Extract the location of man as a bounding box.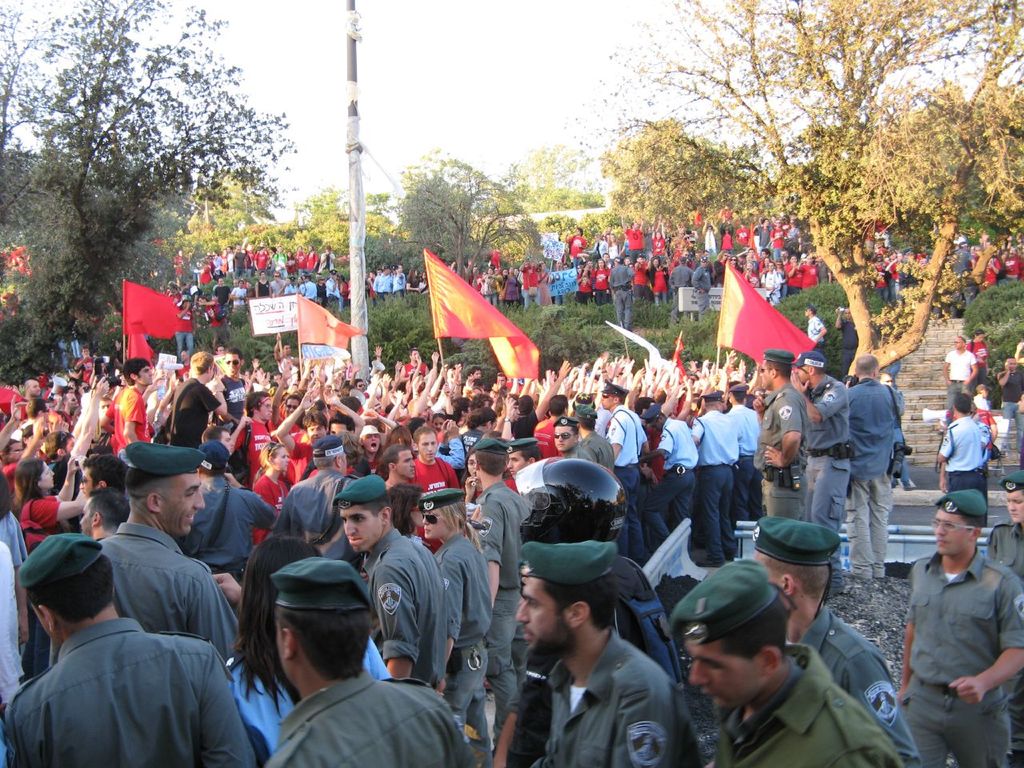
box=[391, 263, 407, 299].
